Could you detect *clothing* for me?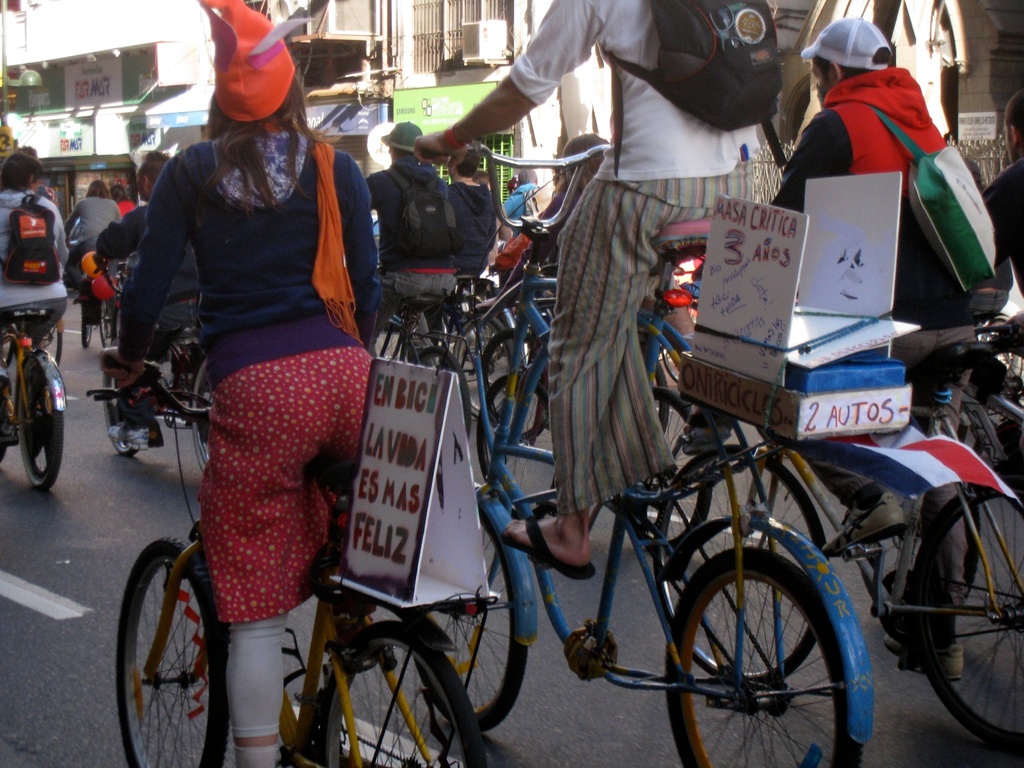
Detection result: detection(0, 188, 74, 333).
